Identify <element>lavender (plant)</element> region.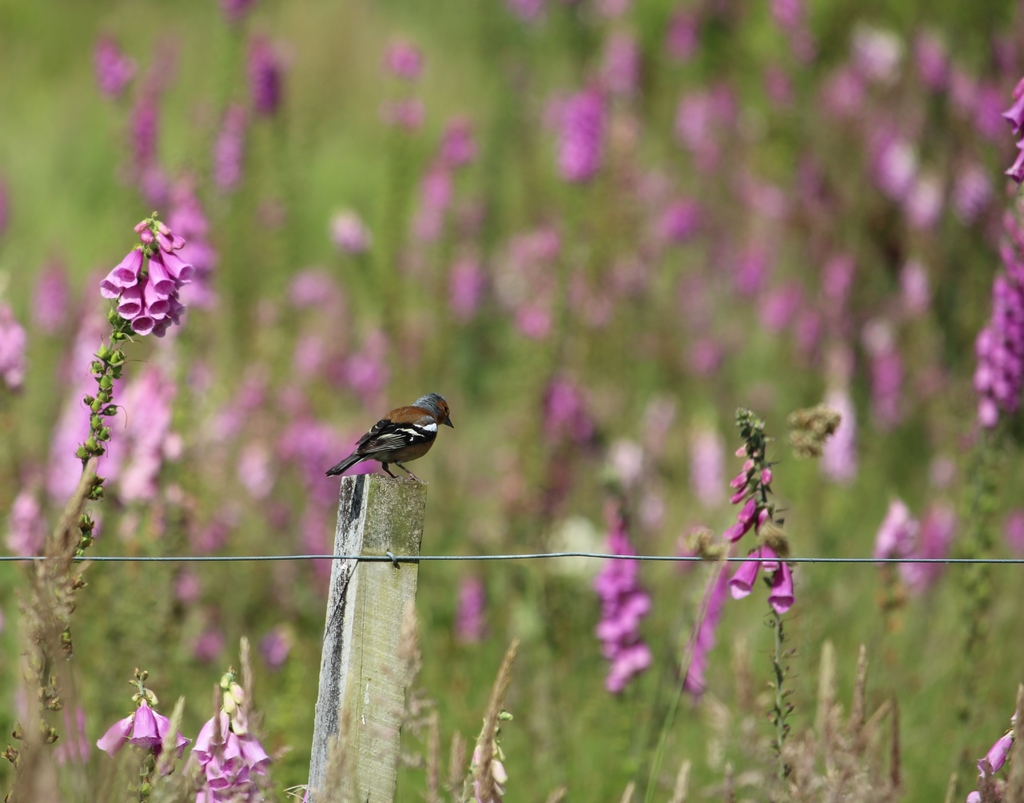
Region: <region>324, 204, 402, 250</region>.
